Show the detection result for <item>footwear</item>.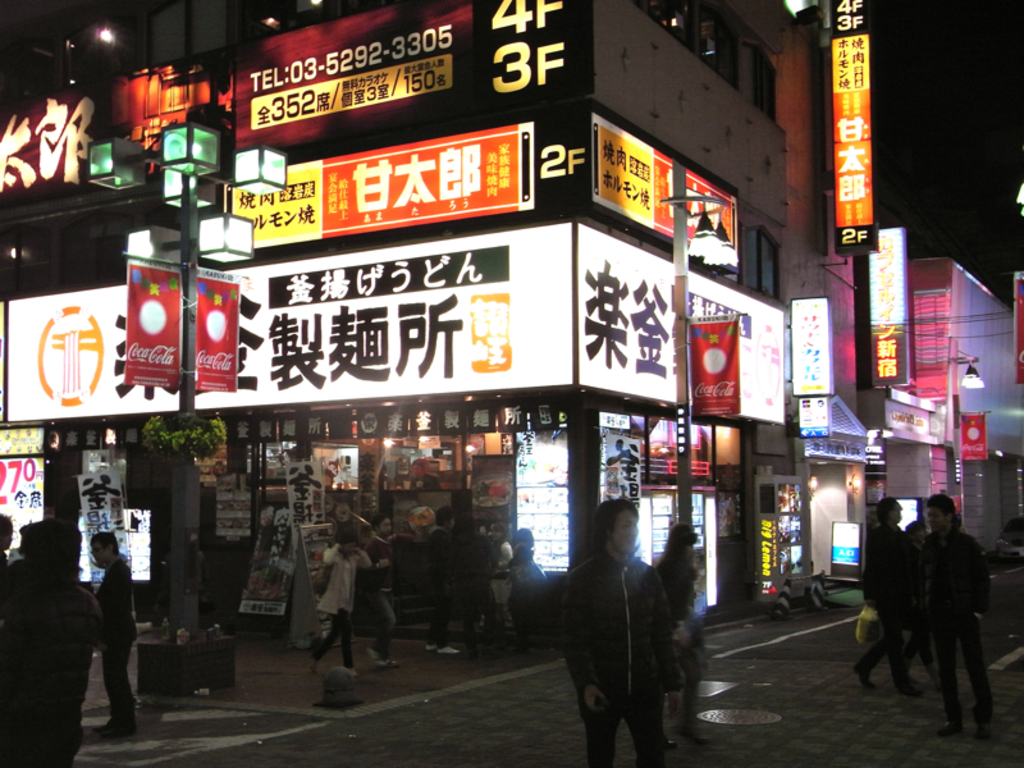
bbox(852, 662, 881, 689).
